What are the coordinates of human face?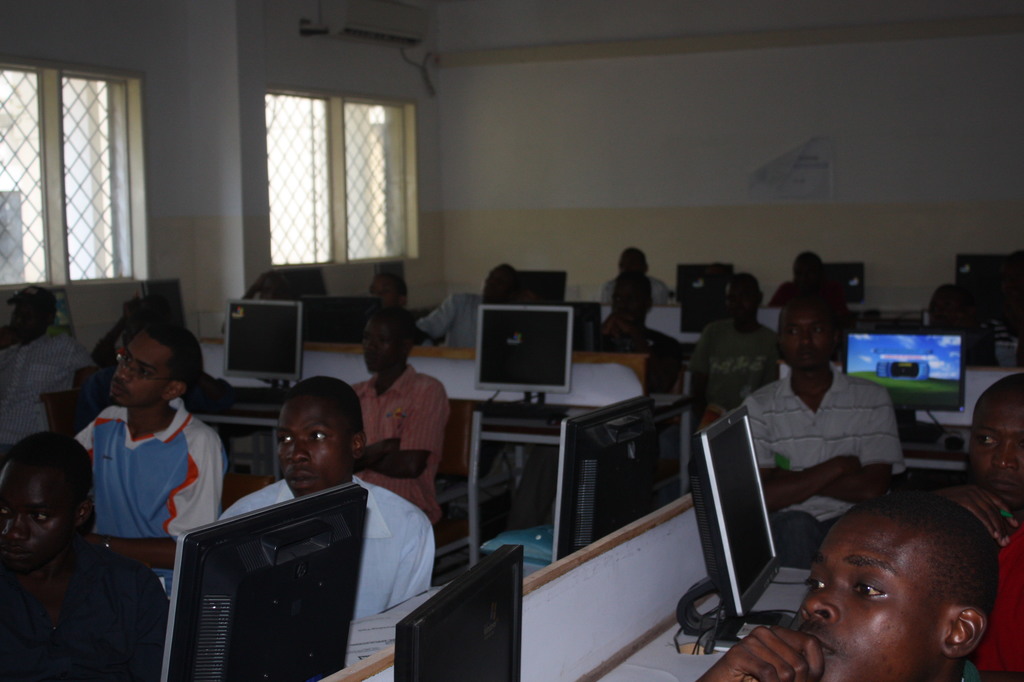
rect(792, 502, 938, 681).
